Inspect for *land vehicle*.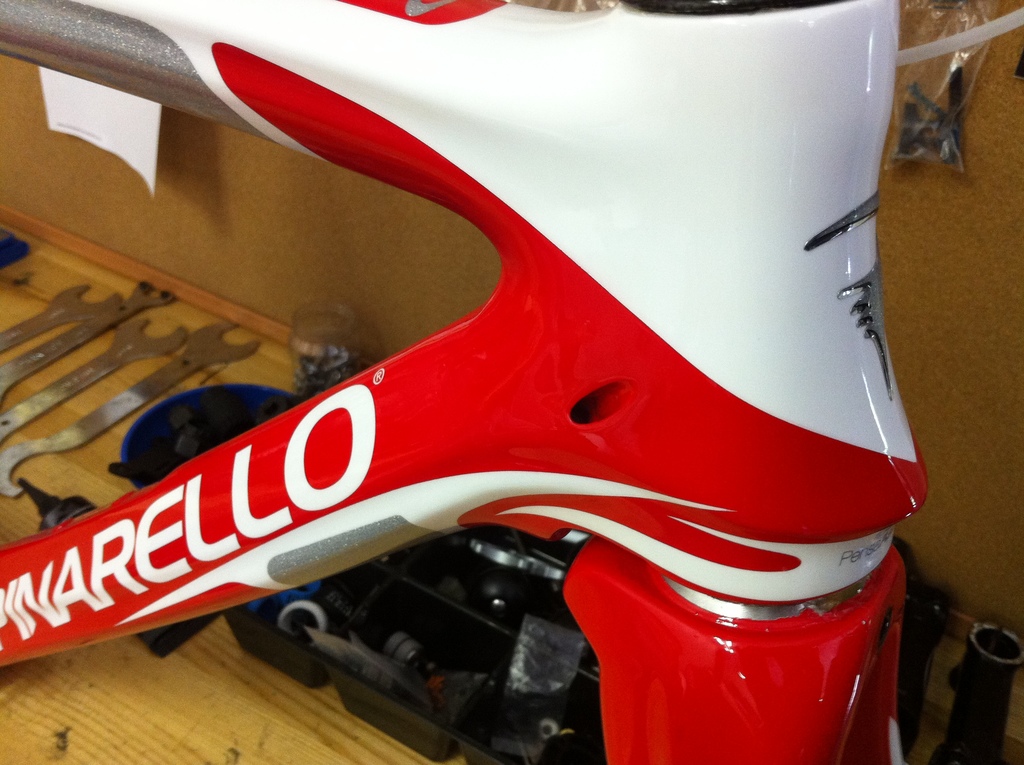
Inspection: locate(22, 0, 955, 748).
